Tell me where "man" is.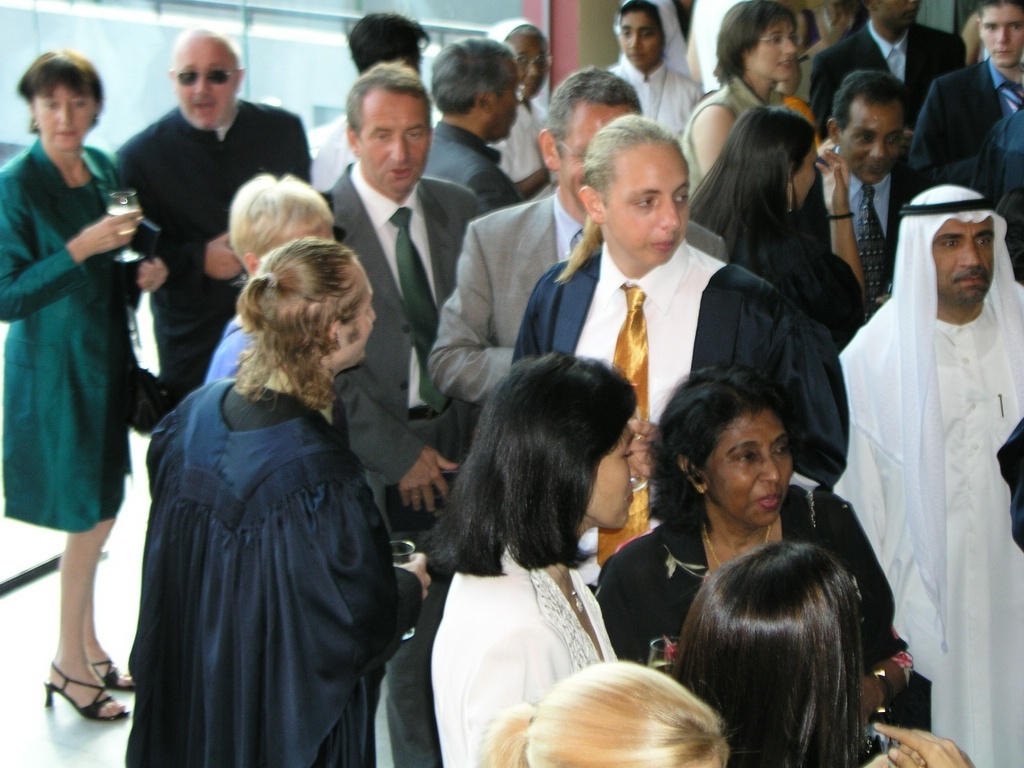
"man" is at BBox(796, 66, 920, 323).
